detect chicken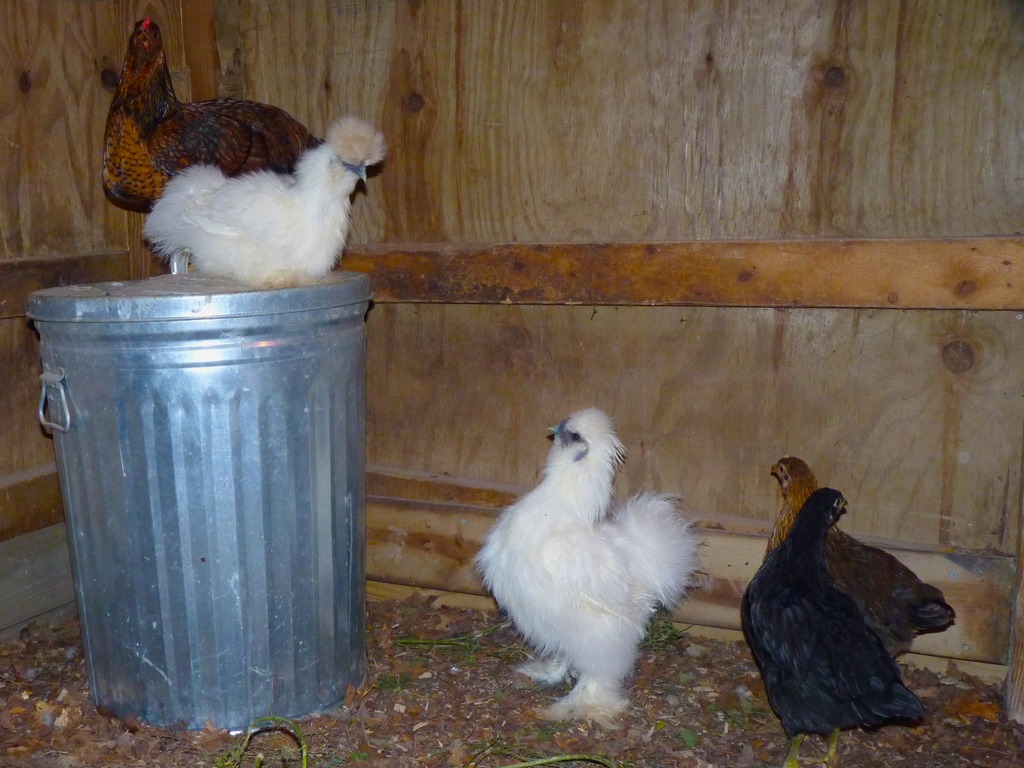
l=737, t=483, r=940, b=767
